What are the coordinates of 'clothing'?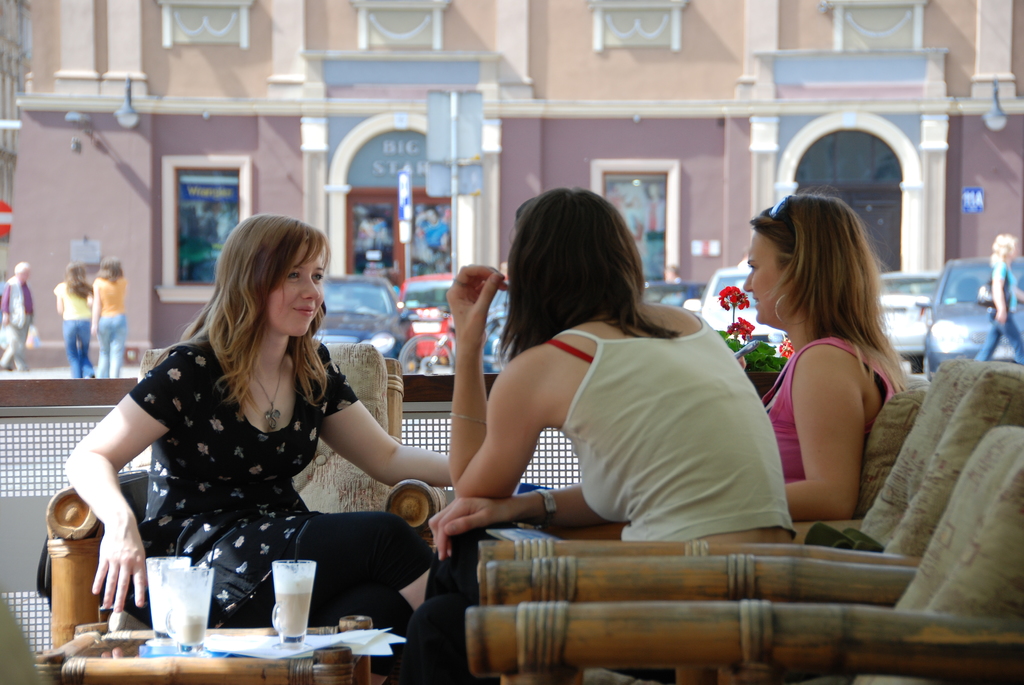
bbox=(761, 340, 904, 484).
